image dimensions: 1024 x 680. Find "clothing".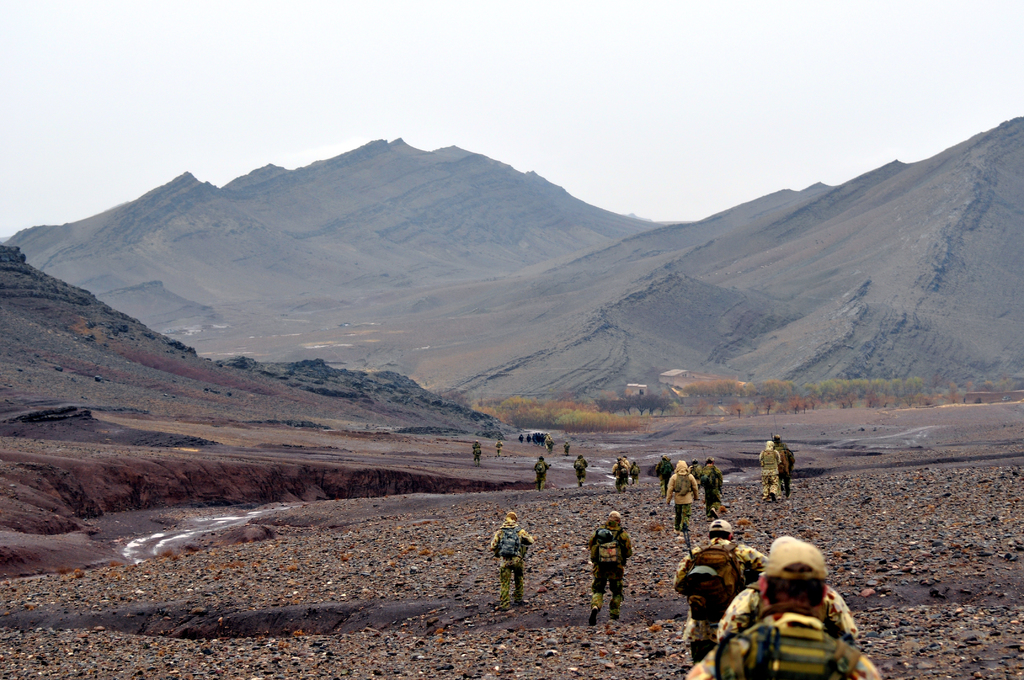
[x1=659, y1=476, x2=701, y2=531].
